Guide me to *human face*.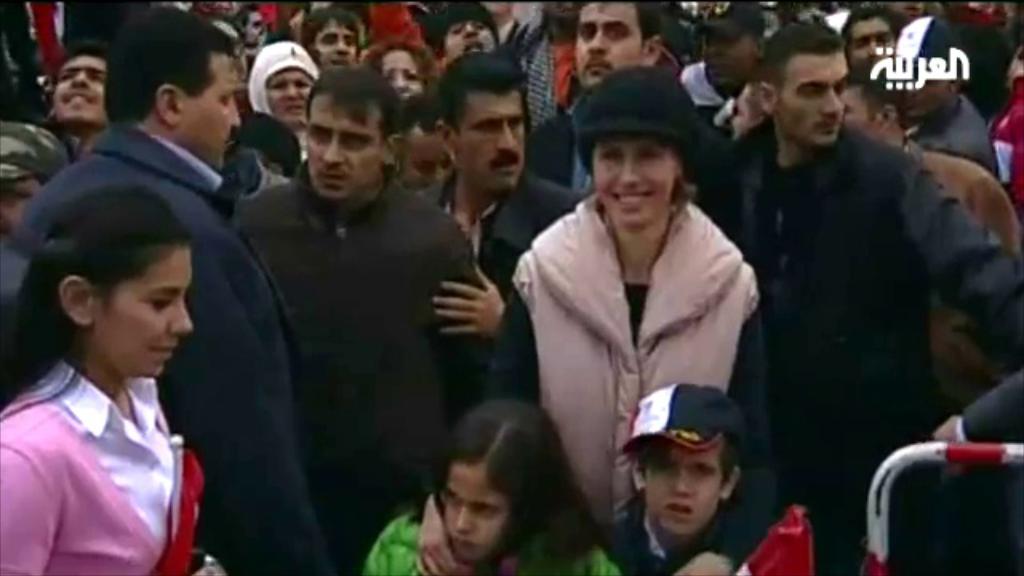
Guidance: [315, 18, 360, 67].
